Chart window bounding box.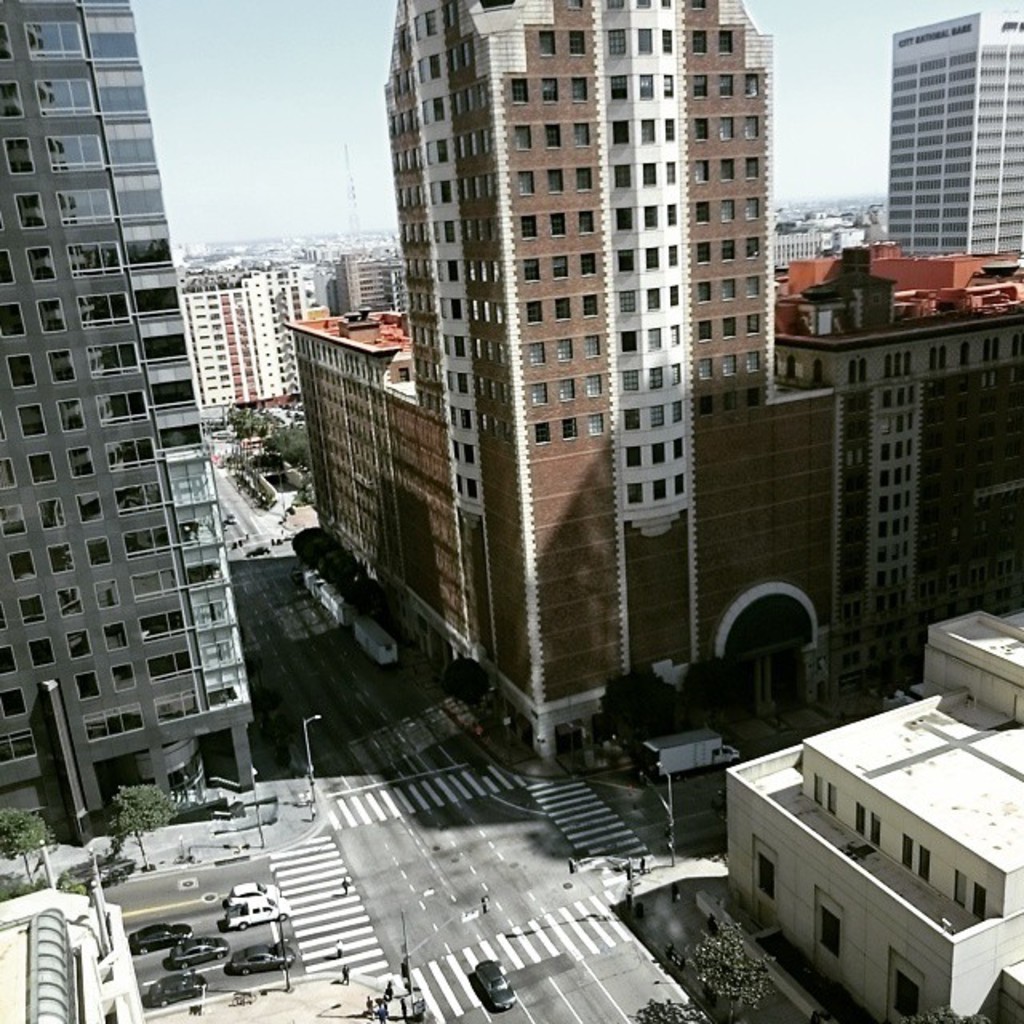
Charted: select_region(987, 331, 1002, 357).
